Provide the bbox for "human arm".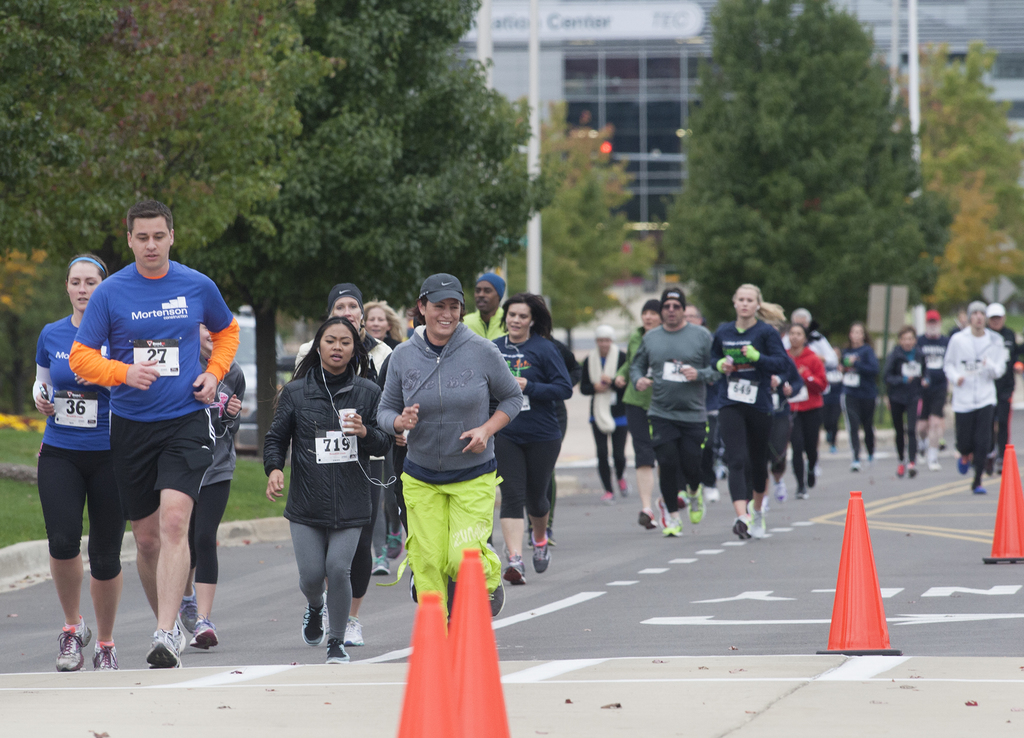
677, 322, 732, 386.
